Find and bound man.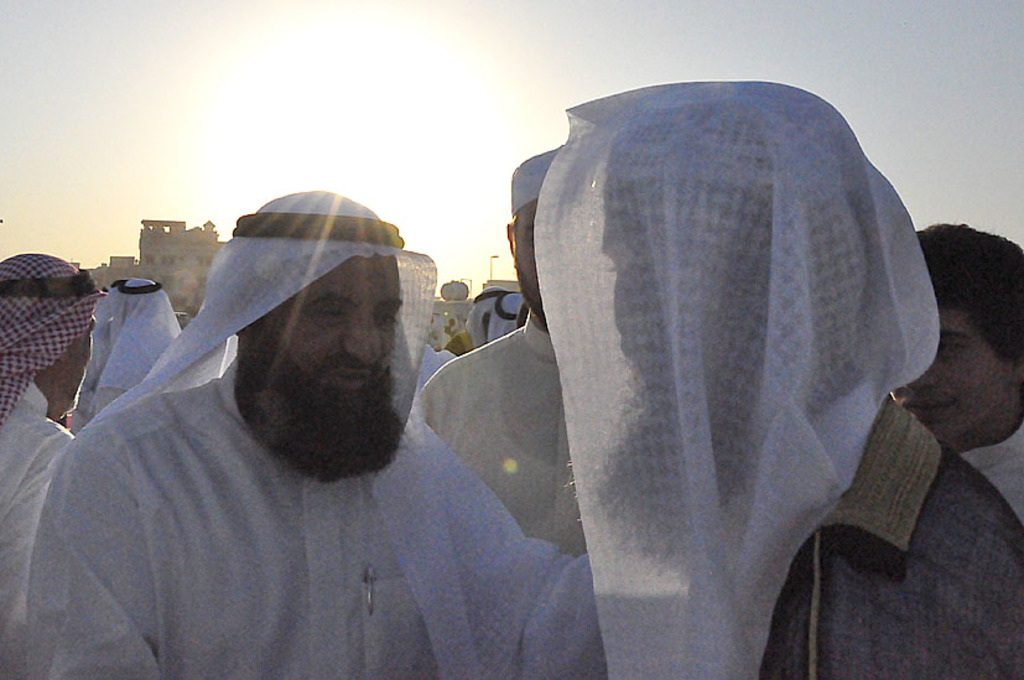
Bound: <bbox>421, 152, 586, 557</bbox>.
